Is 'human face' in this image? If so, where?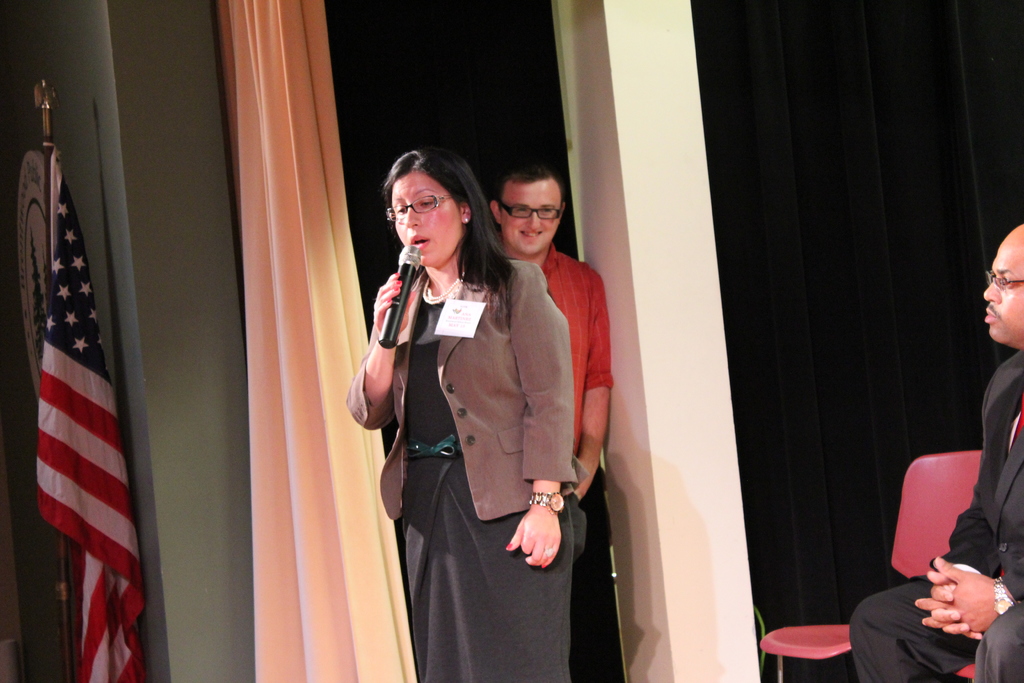
Yes, at 979/224/1023/349.
